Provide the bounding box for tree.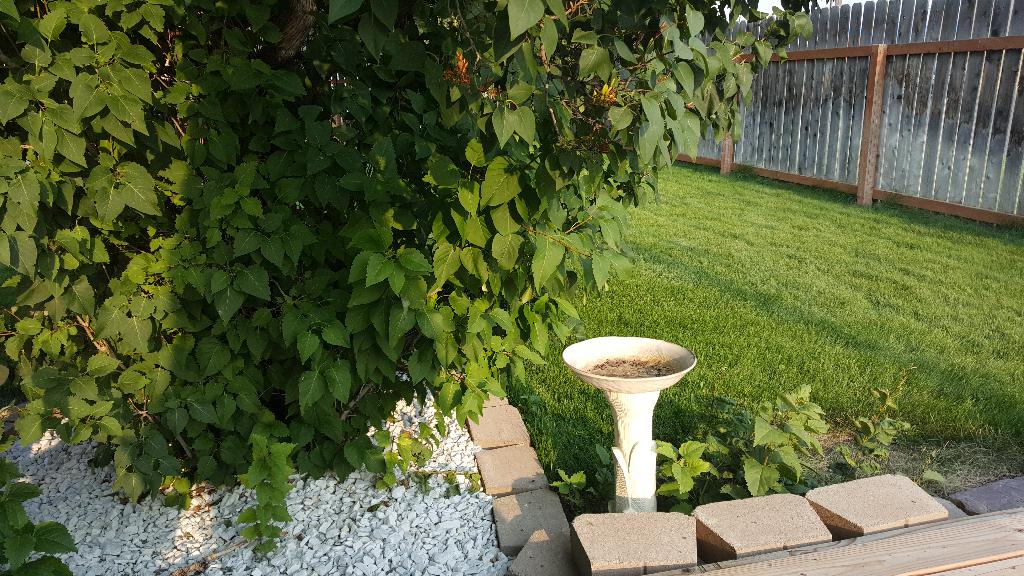
region(36, 0, 825, 490).
